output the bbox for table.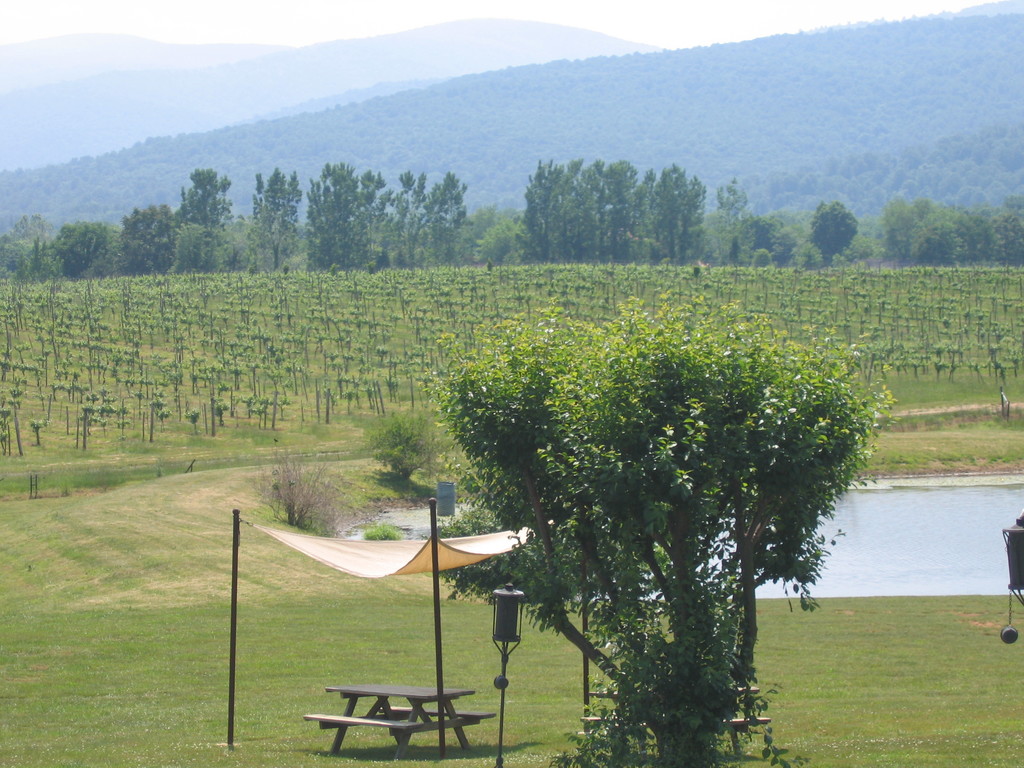
x1=298, y1=682, x2=498, y2=758.
